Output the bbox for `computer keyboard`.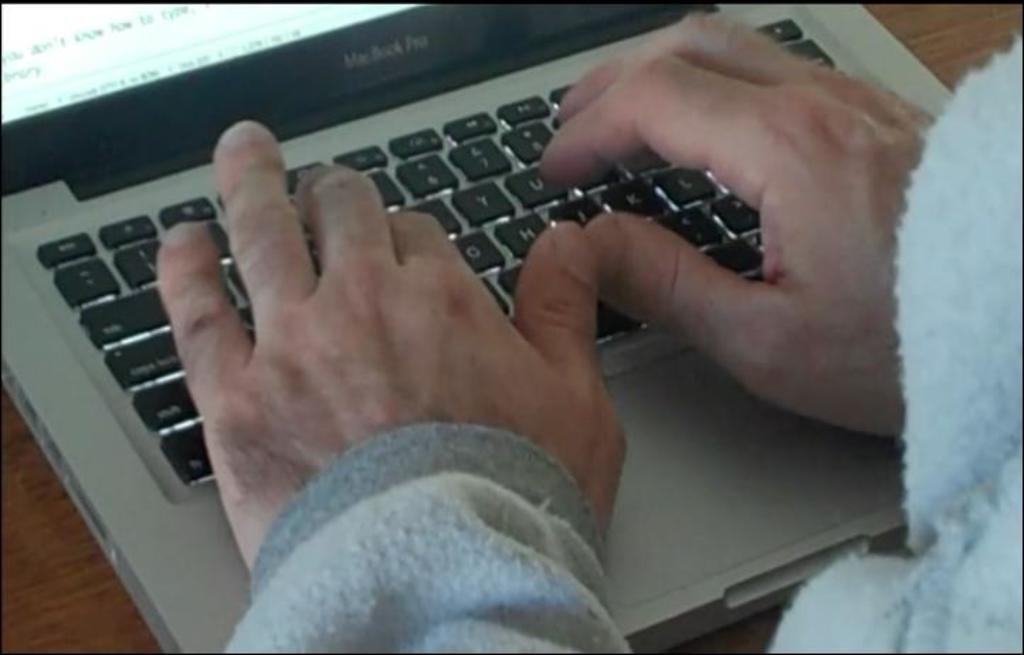
bbox(37, 9, 868, 493).
